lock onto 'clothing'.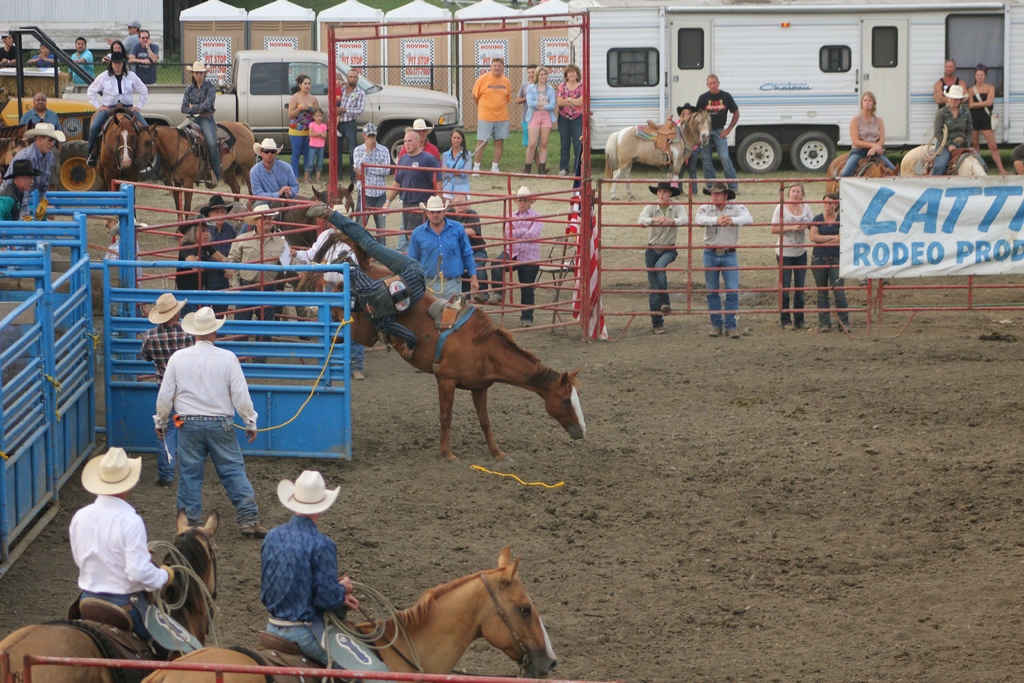
Locked: [x1=840, y1=106, x2=891, y2=179].
